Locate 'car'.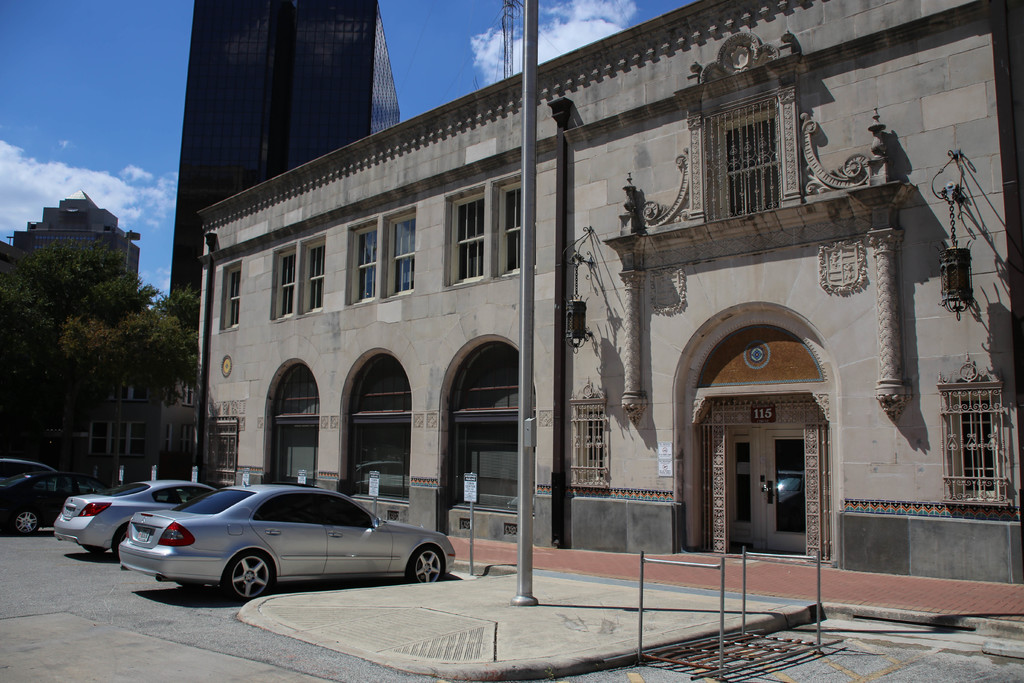
Bounding box: (0,458,100,493).
